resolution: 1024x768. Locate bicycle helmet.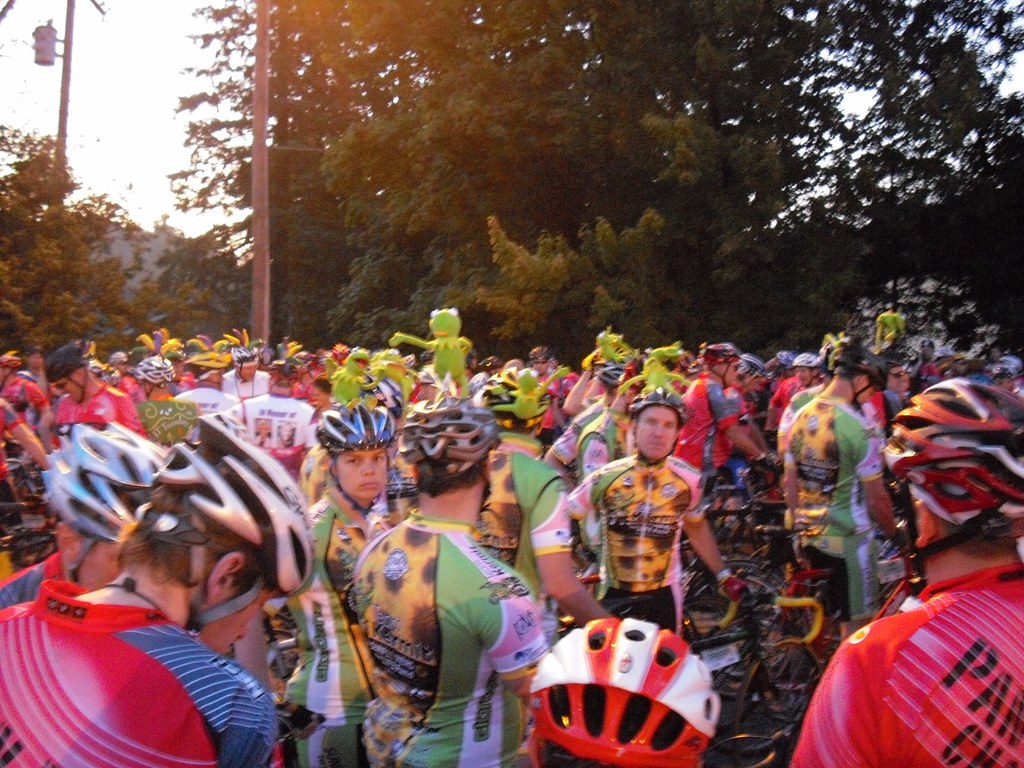
<box>794,348,818,372</box>.
